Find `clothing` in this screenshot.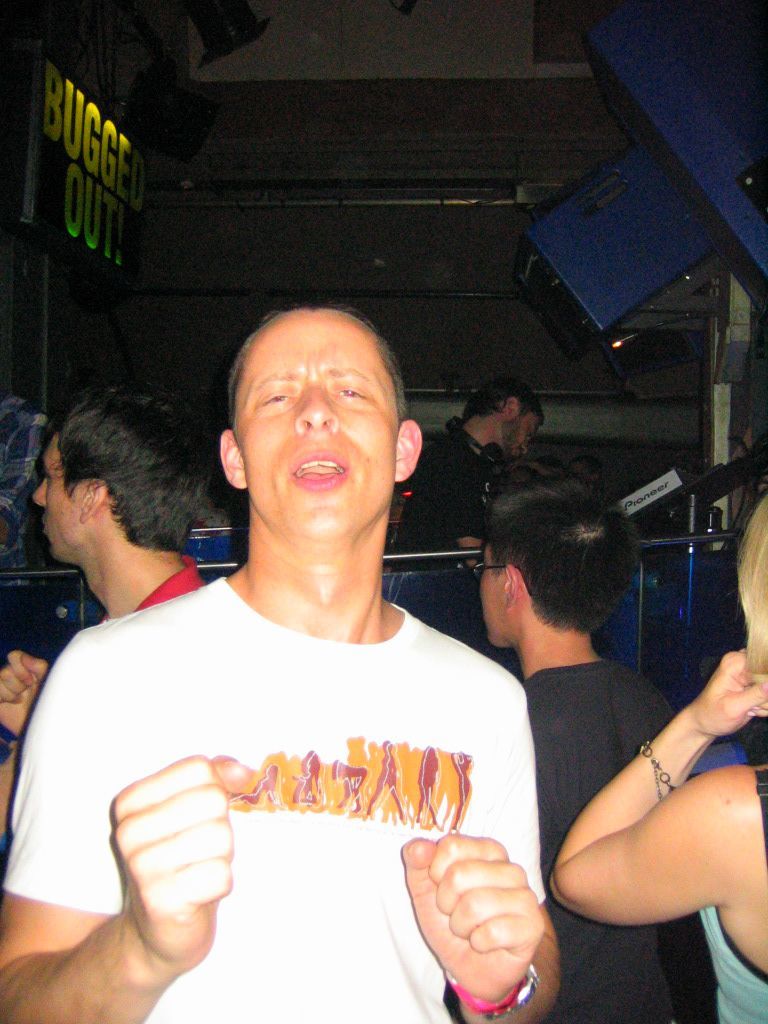
The bounding box for `clothing` is 0 575 551 1023.
